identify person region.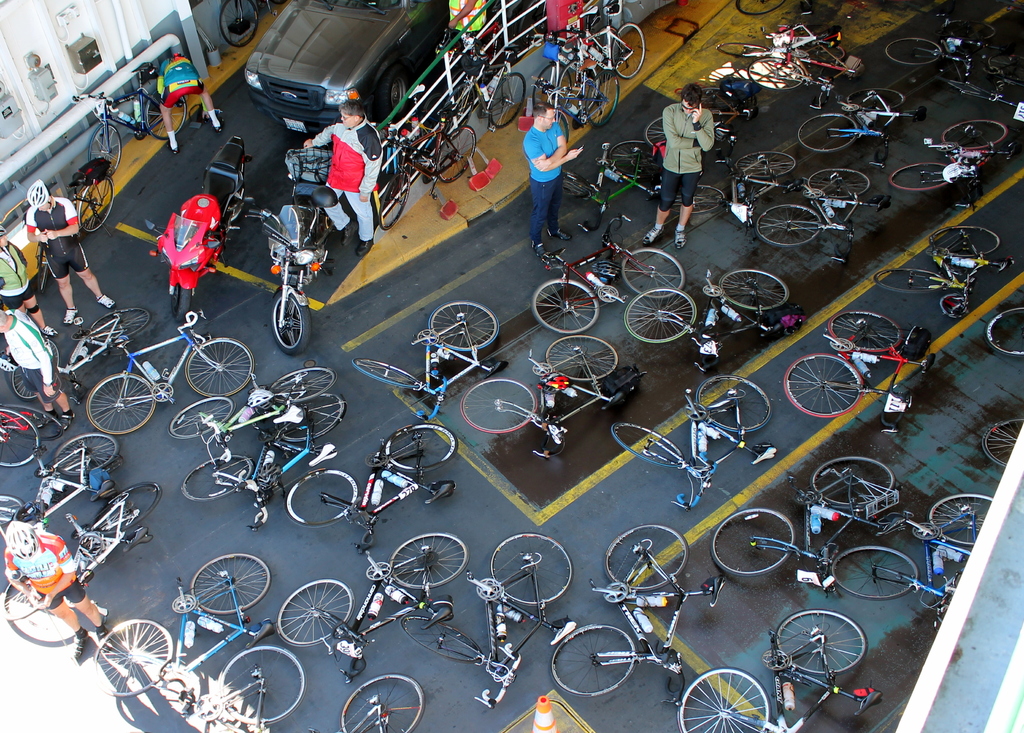
Region: 0,519,113,663.
